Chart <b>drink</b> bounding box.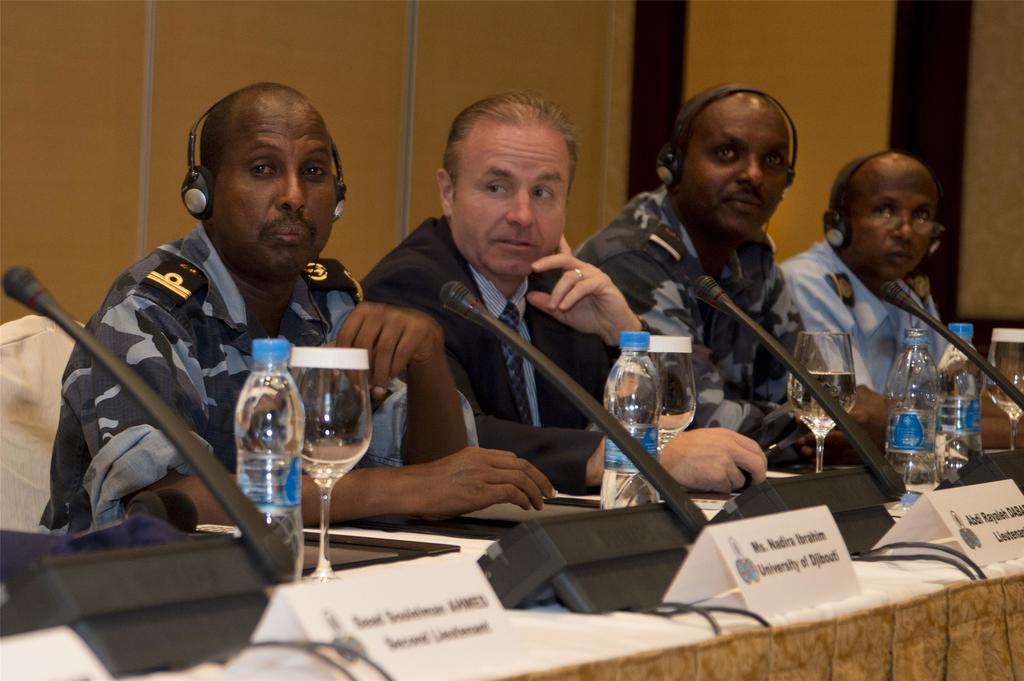
Charted: (x1=597, y1=330, x2=662, y2=511).
